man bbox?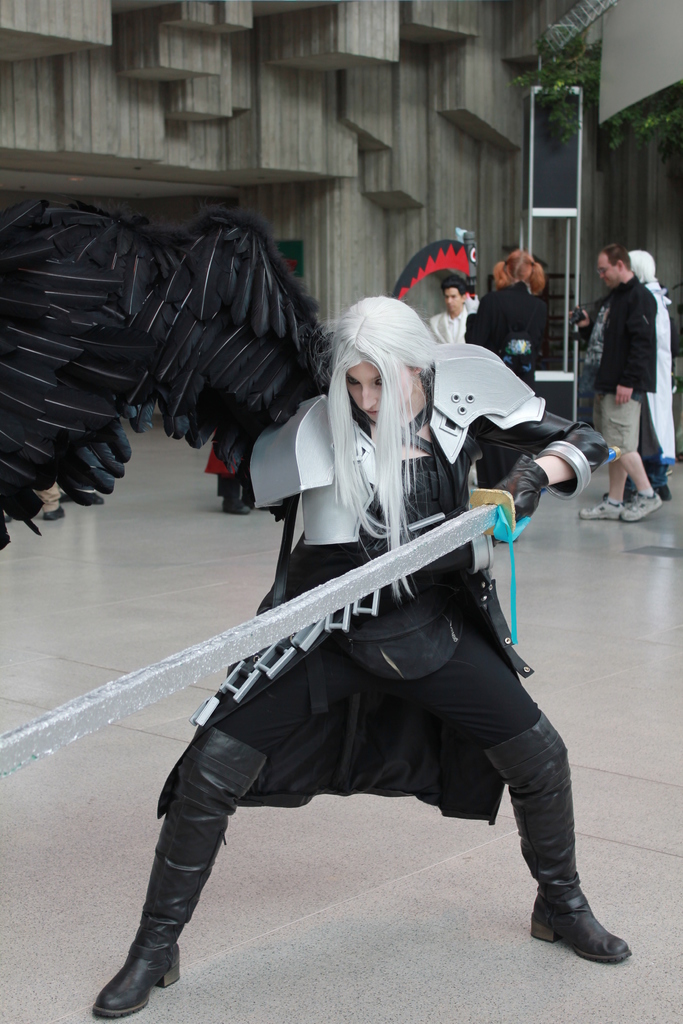
<region>149, 188, 536, 1023</region>
